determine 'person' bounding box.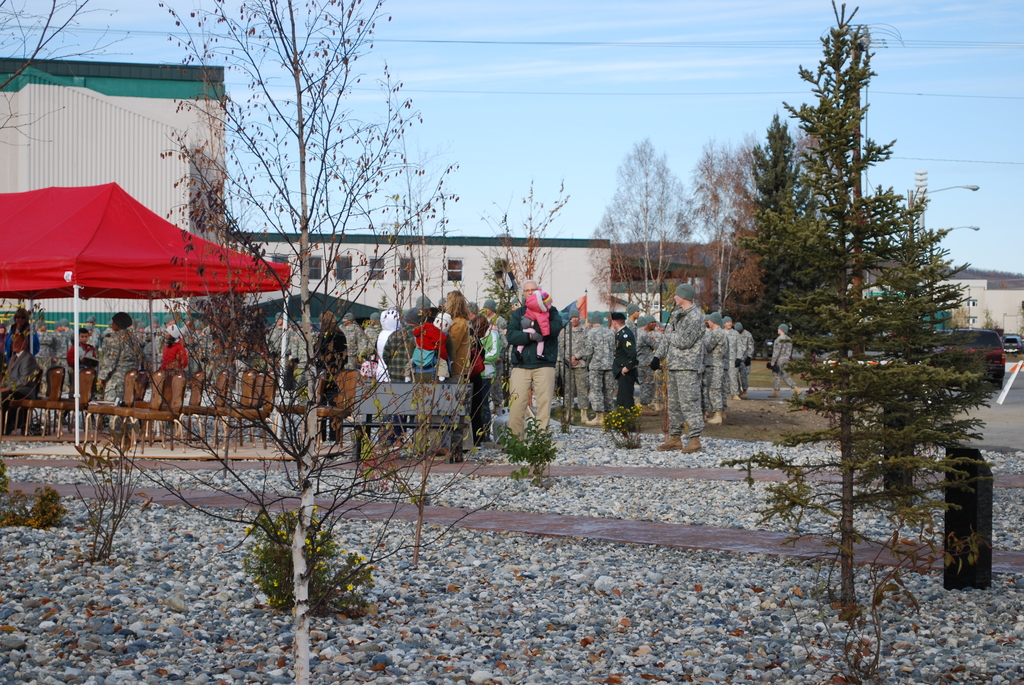
Determined: 53 322 72 393.
